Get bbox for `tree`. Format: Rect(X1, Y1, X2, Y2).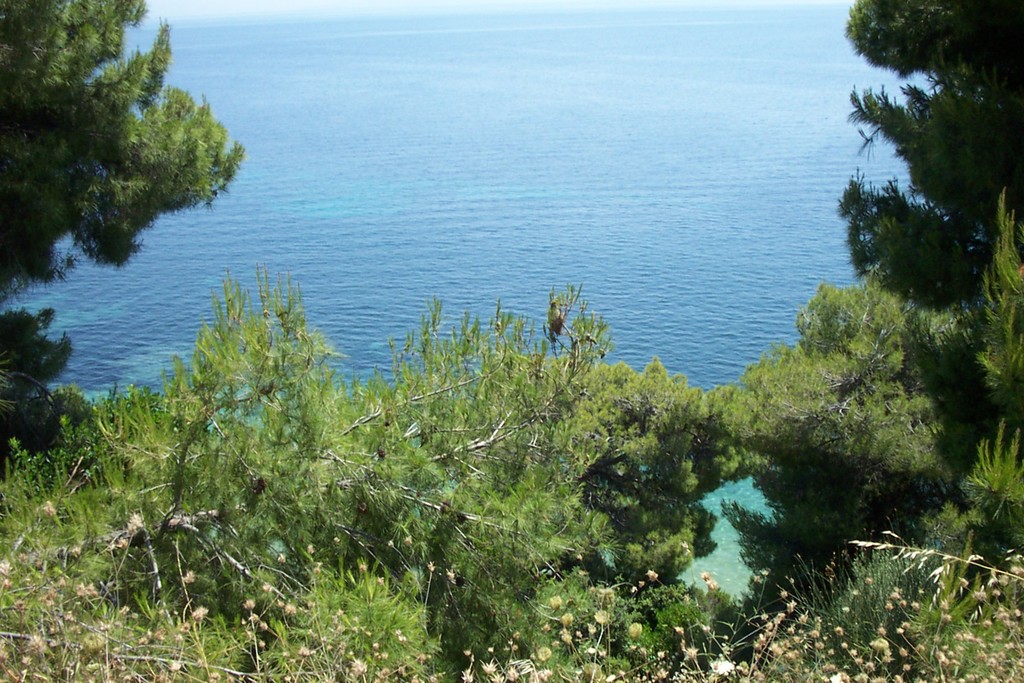
Rect(740, 277, 950, 452).
